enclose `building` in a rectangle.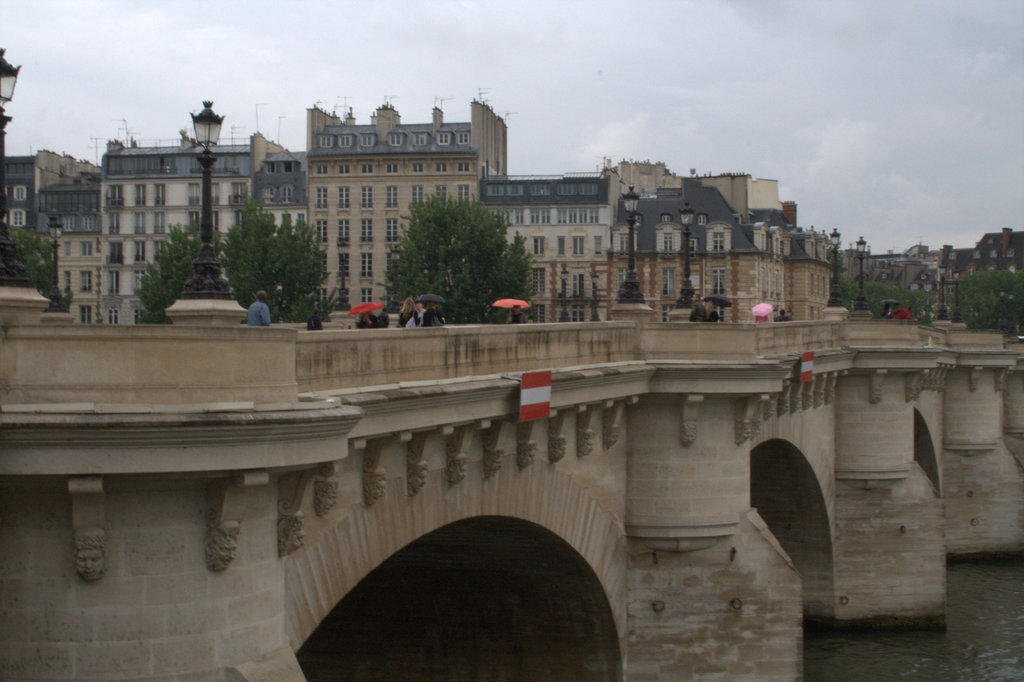
<box>0,149,107,293</box>.
